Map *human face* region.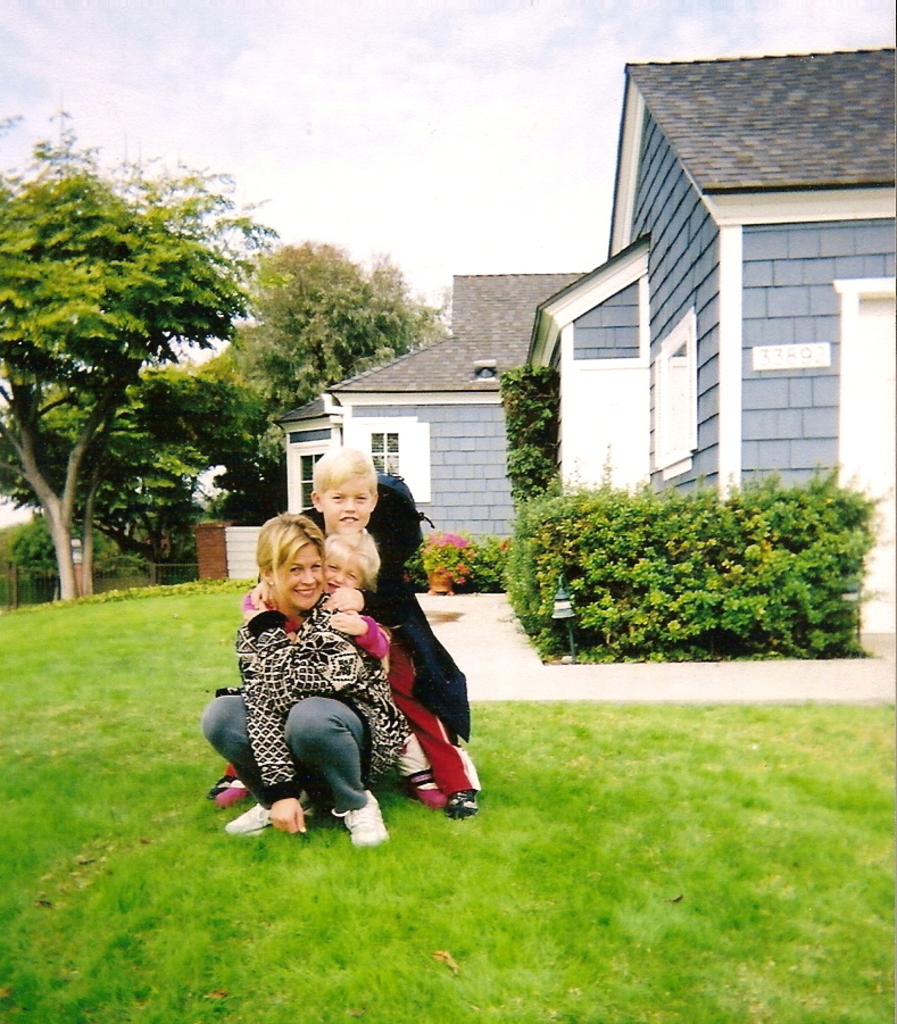
Mapped to (279, 543, 322, 606).
